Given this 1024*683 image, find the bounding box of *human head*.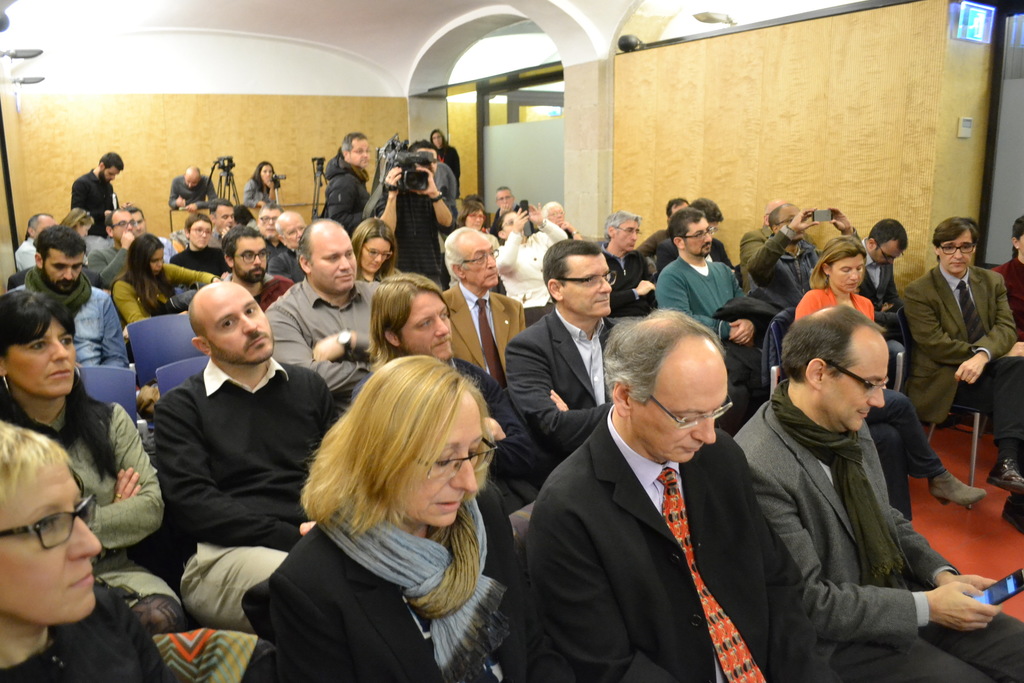
692 199 725 233.
